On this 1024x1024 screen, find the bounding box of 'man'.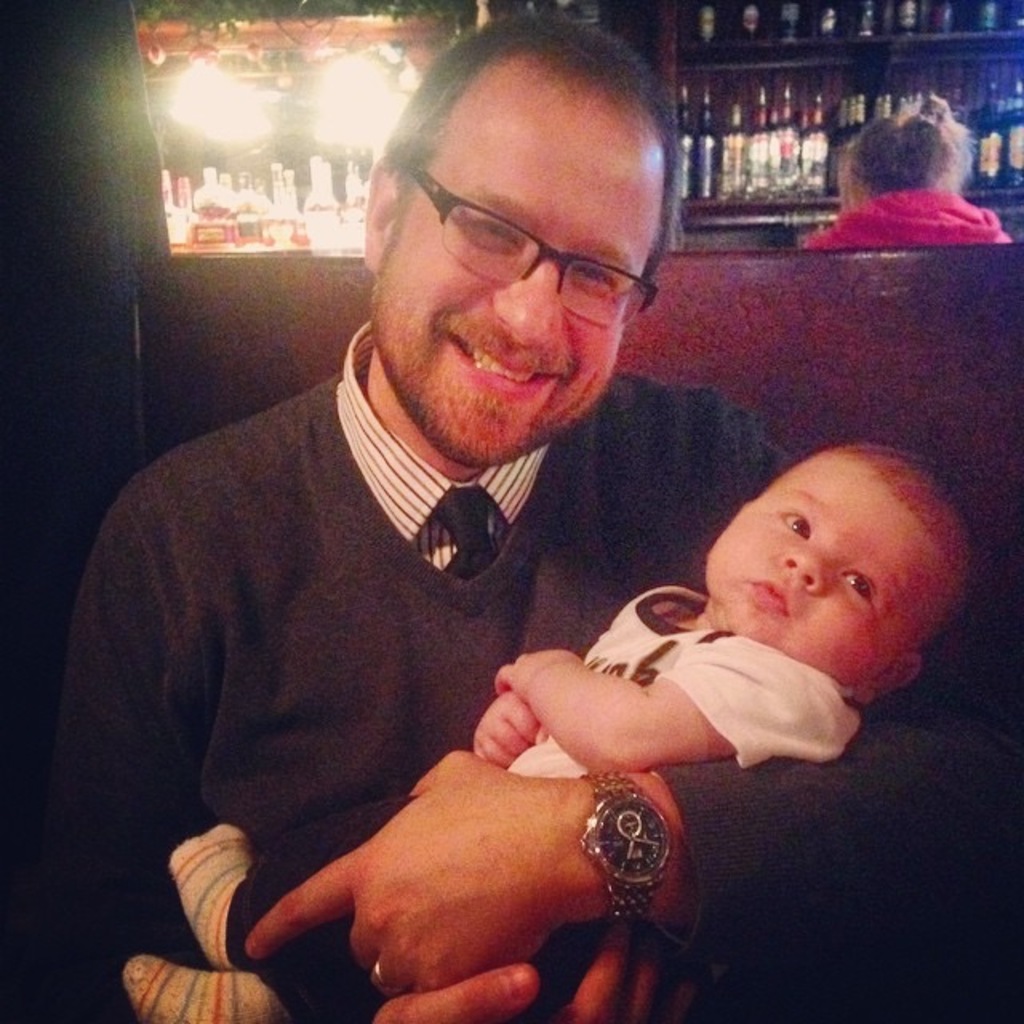
Bounding box: bbox(26, 16, 1002, 1018).
